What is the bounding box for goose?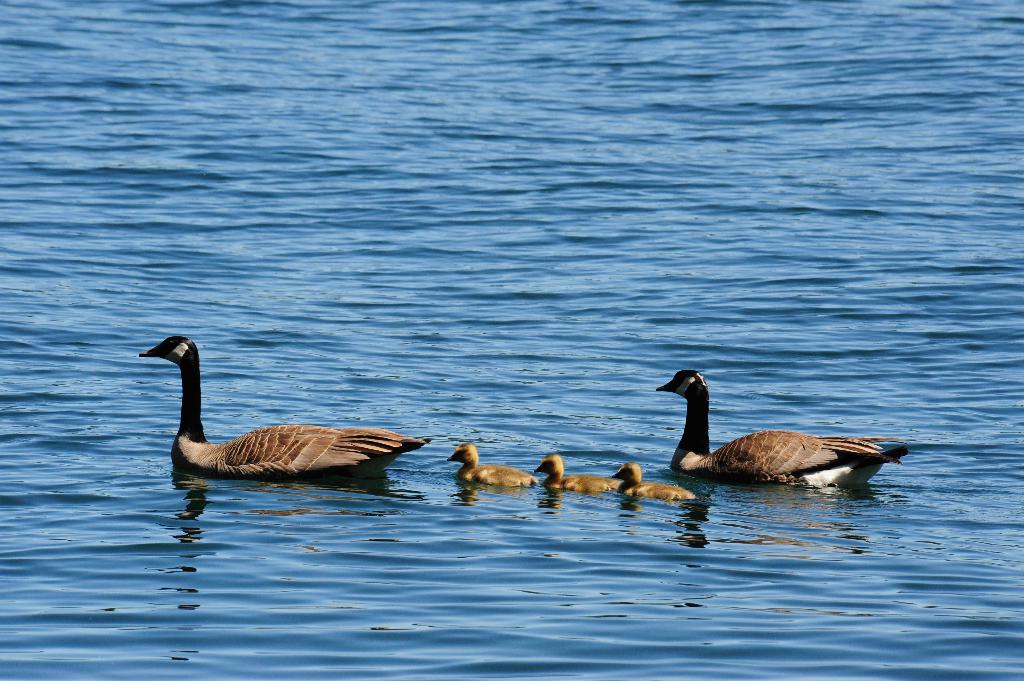
[left=529, top=450, right=612, bottom=493].
